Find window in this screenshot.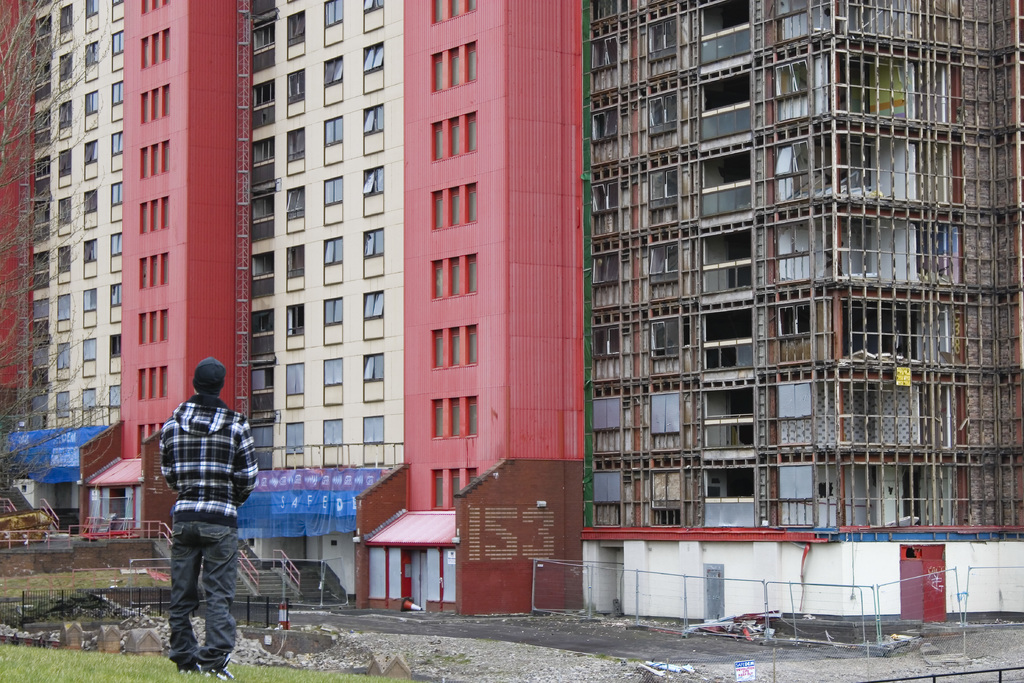
The bounding box for window is {"x1": 362, "y1": 104, "x2": 384, "y2": 157}.
